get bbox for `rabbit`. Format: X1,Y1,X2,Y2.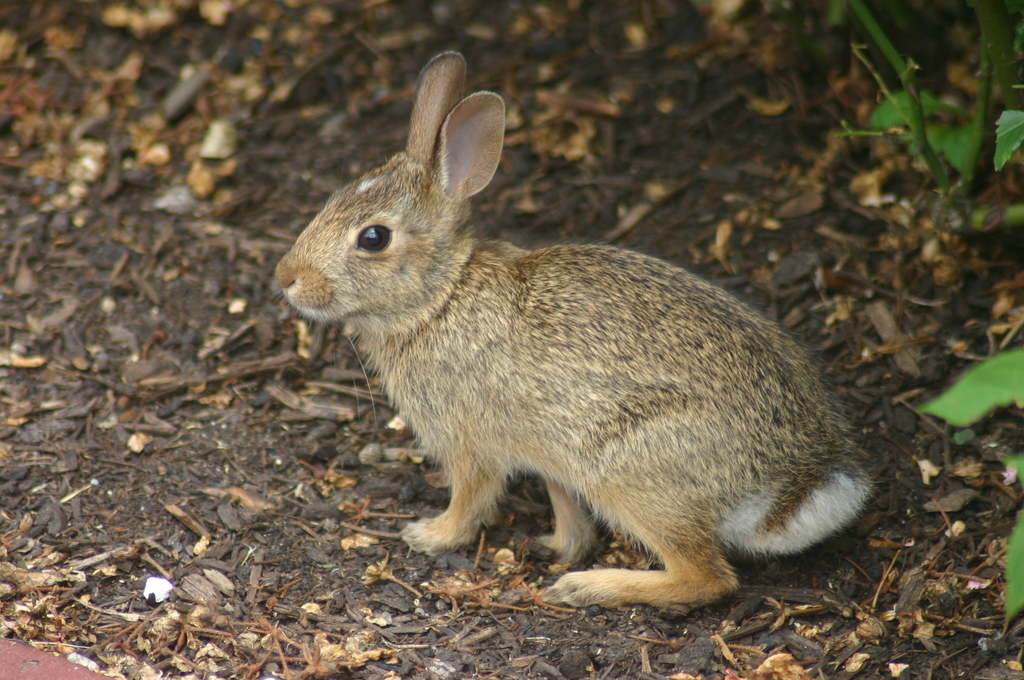
271,46,876,613.
